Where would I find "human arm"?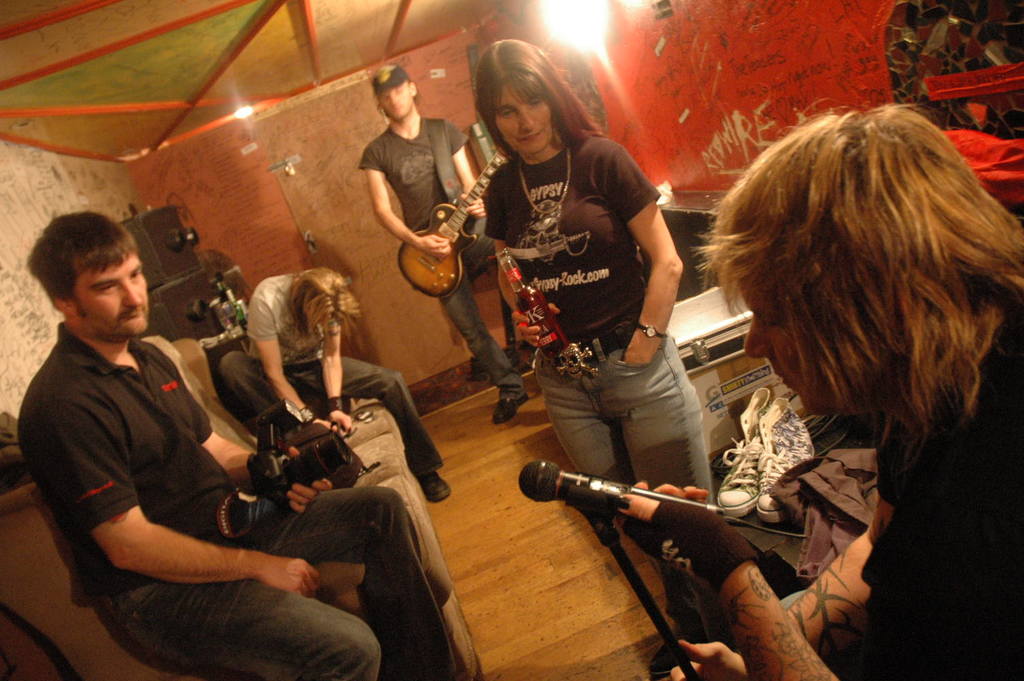
At {"x1": 370, "y1": 141, "x2": 461, "y2": 266}.
